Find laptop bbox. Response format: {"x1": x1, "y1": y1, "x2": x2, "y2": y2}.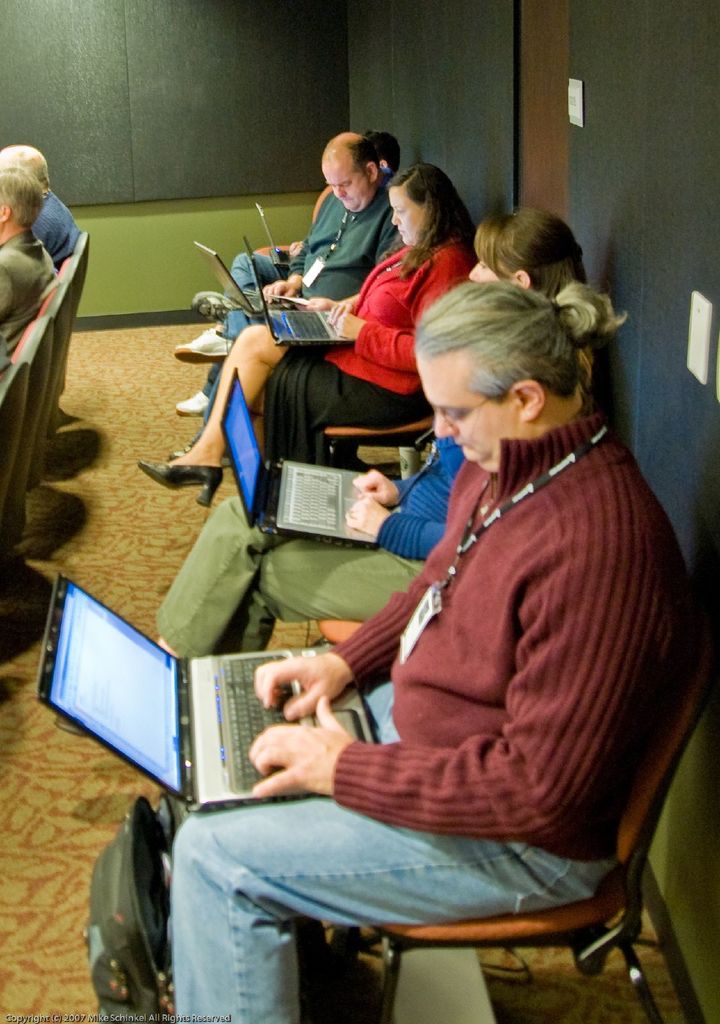
{"x1": 242, "y1": 230, "x2": 355, "y2": 347}.
